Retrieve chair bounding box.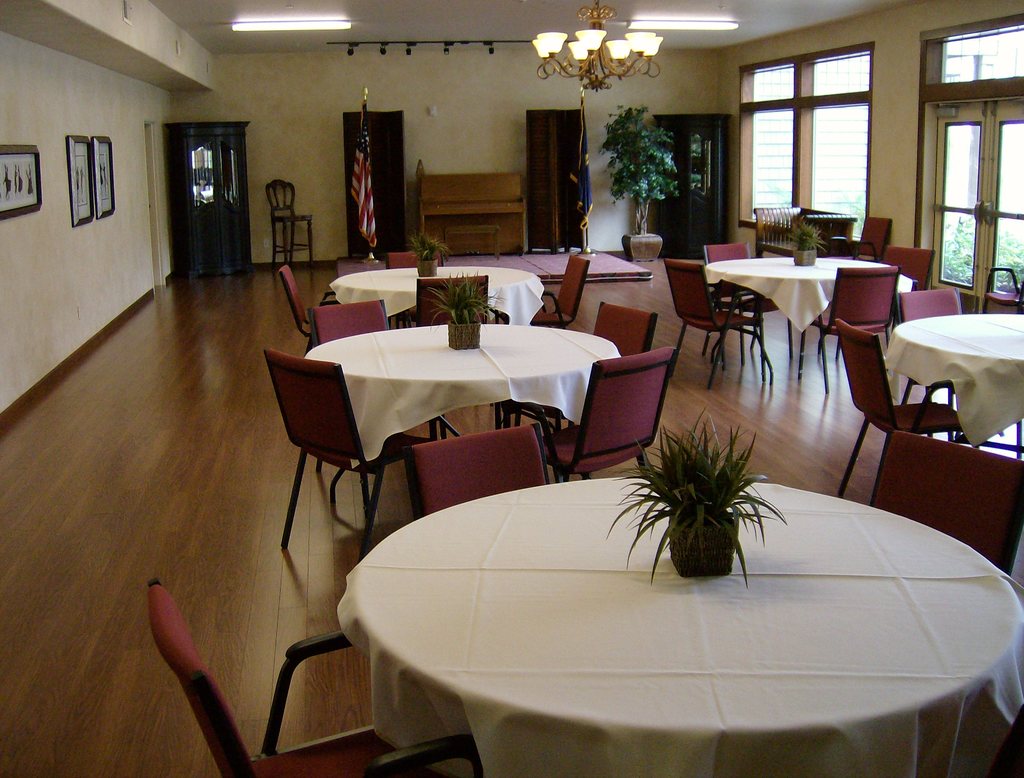
Bounding box: pyautogui.locateOnScreen(404, 271, 509, 326).
